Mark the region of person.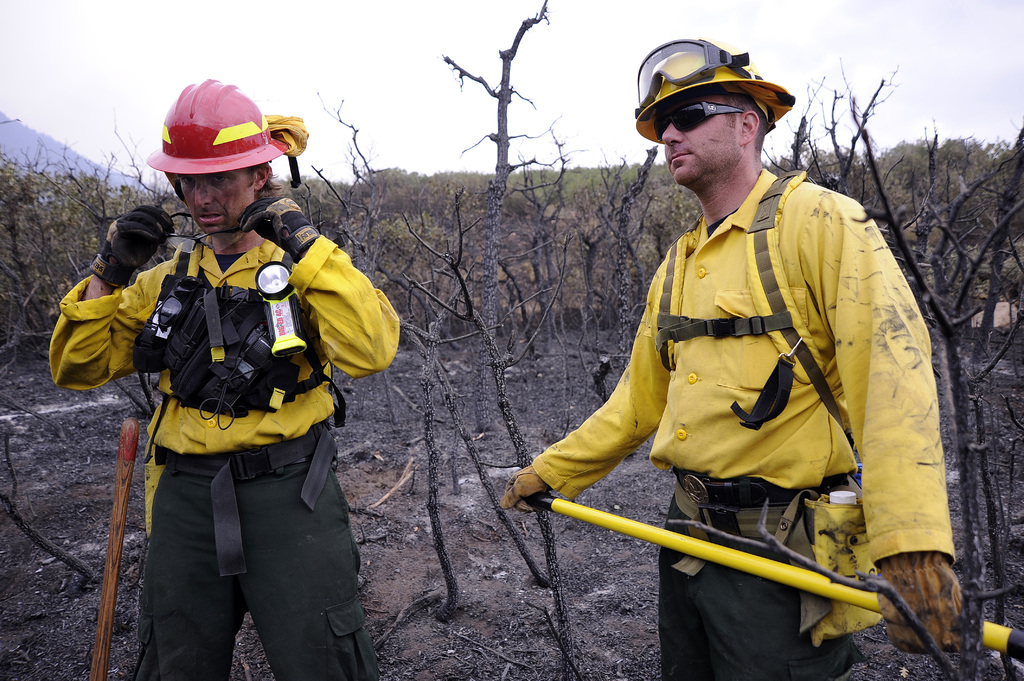
Region: (x1=97, y1=109, x2=369, y2=629).
